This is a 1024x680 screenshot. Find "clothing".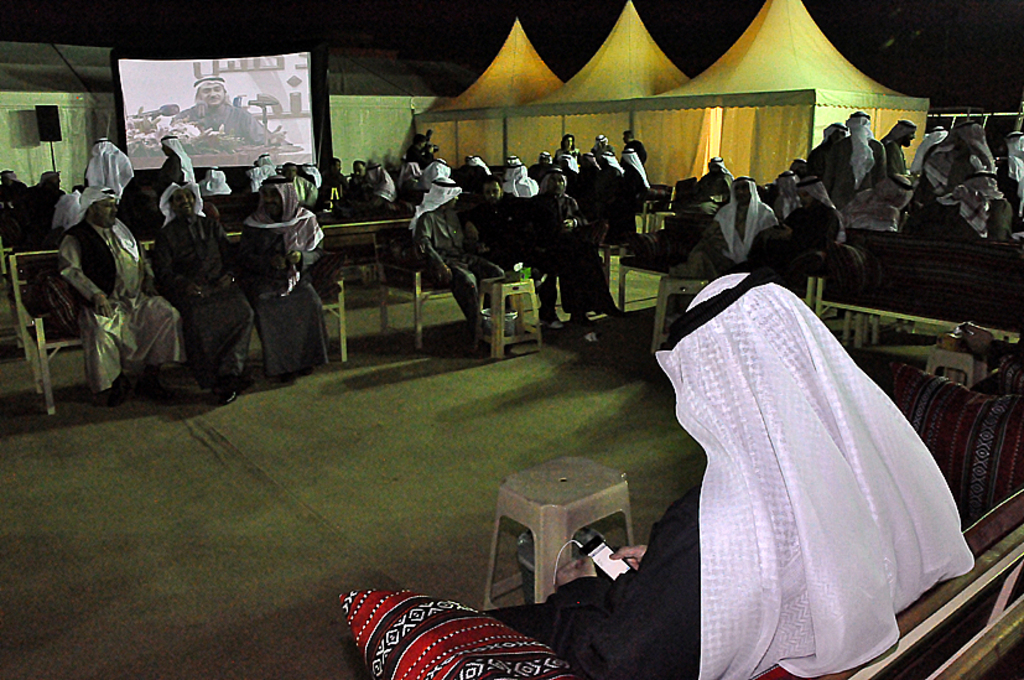
Bounding box: bbox(236, 180, 323, 373).
